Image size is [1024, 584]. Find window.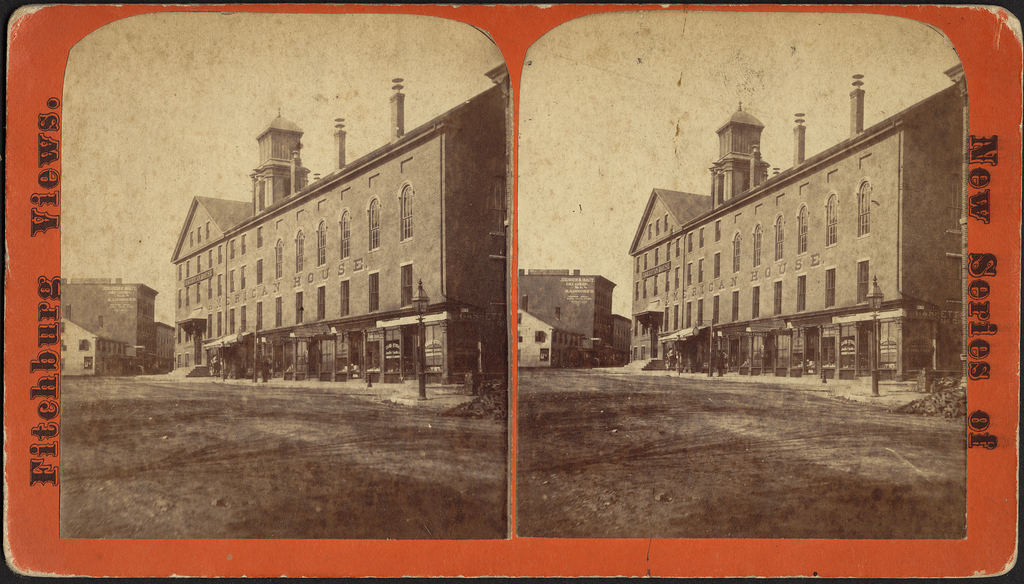
select_region(851, 174, 874, 243).
